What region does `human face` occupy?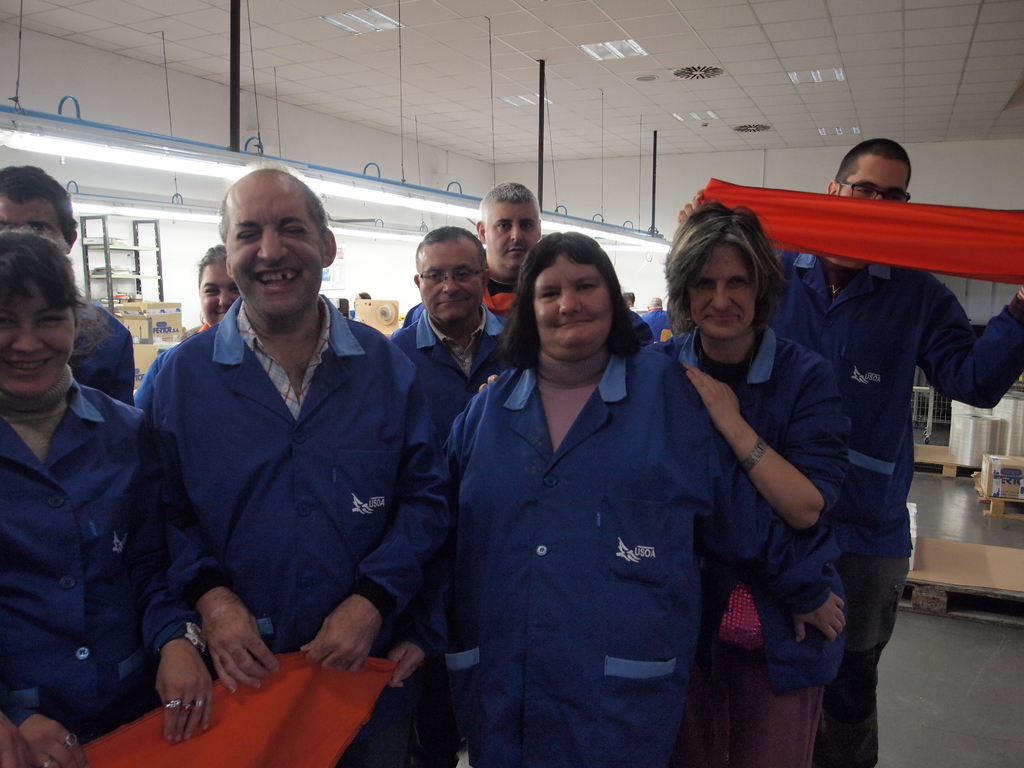
box(416, 241, 483, 320).
